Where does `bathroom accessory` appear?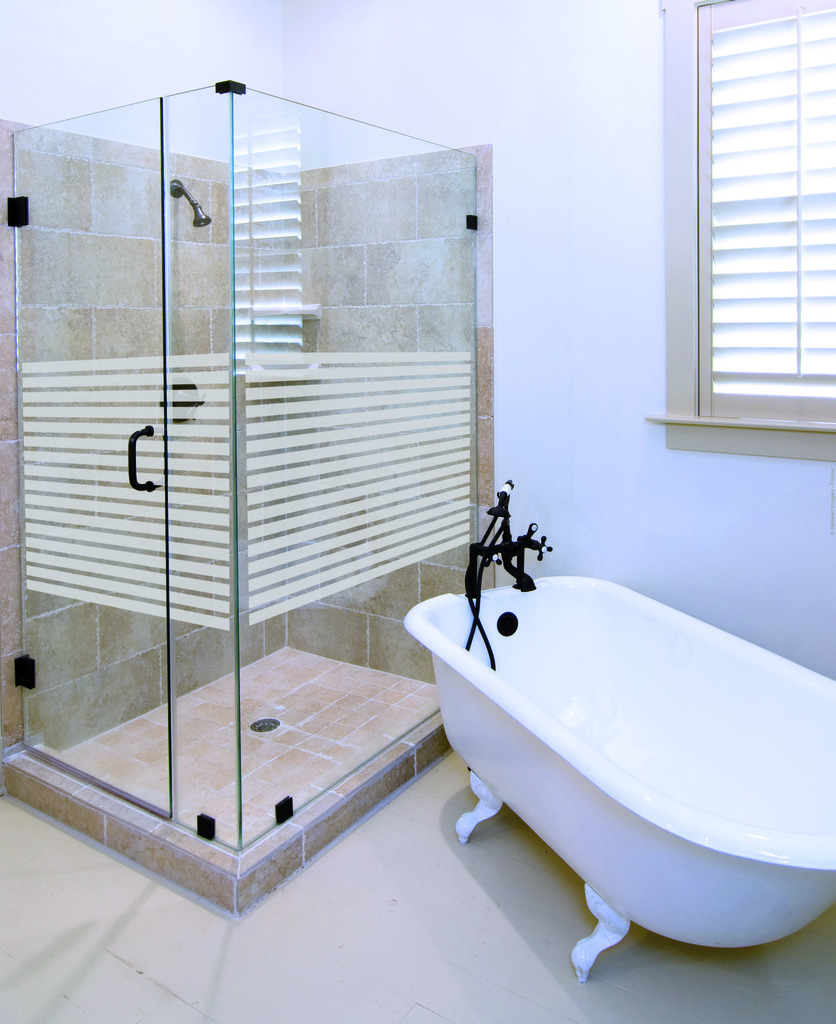
Appears at select_region(460, 477, 553, 673).
